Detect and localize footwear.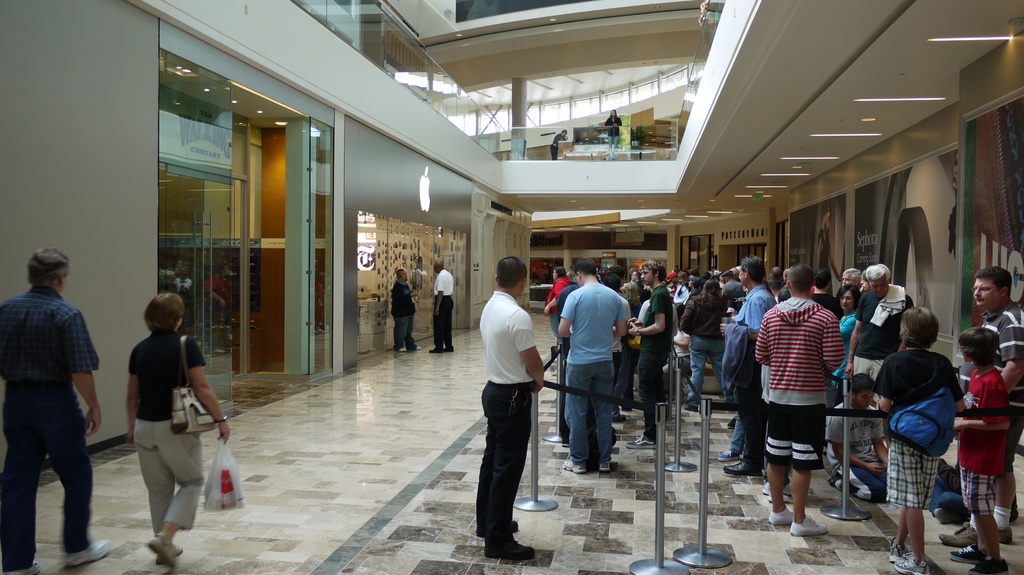
Localized at (625,435,656,448).
